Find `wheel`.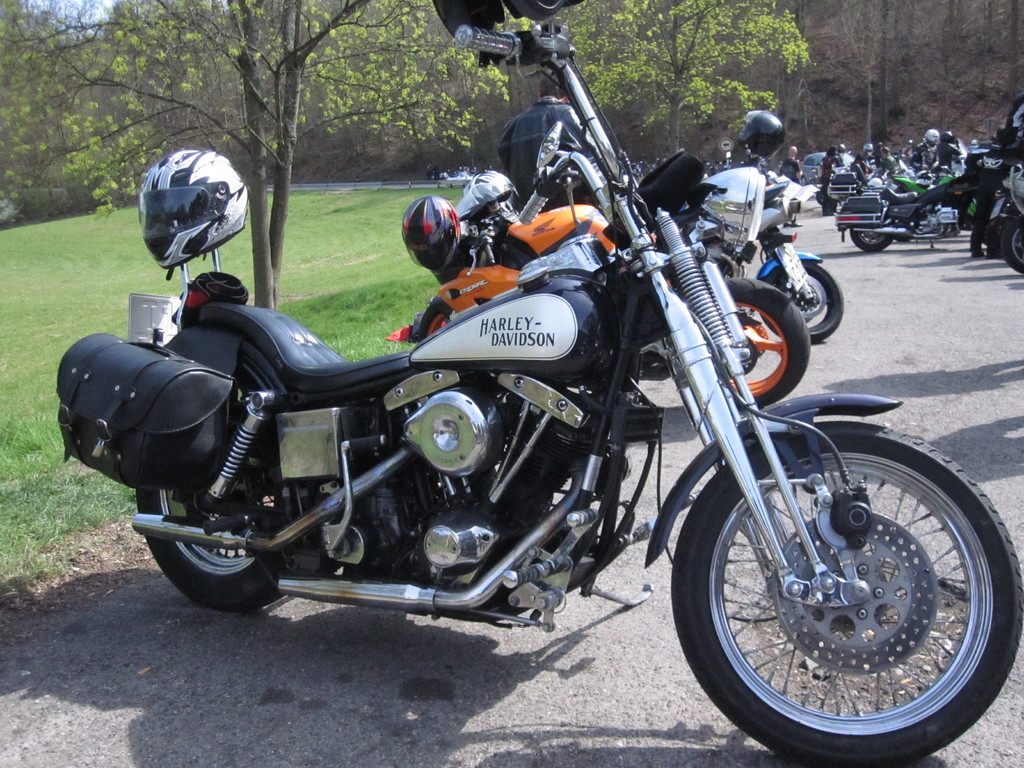
(left=136, top=358, right=303, bottom=621).
